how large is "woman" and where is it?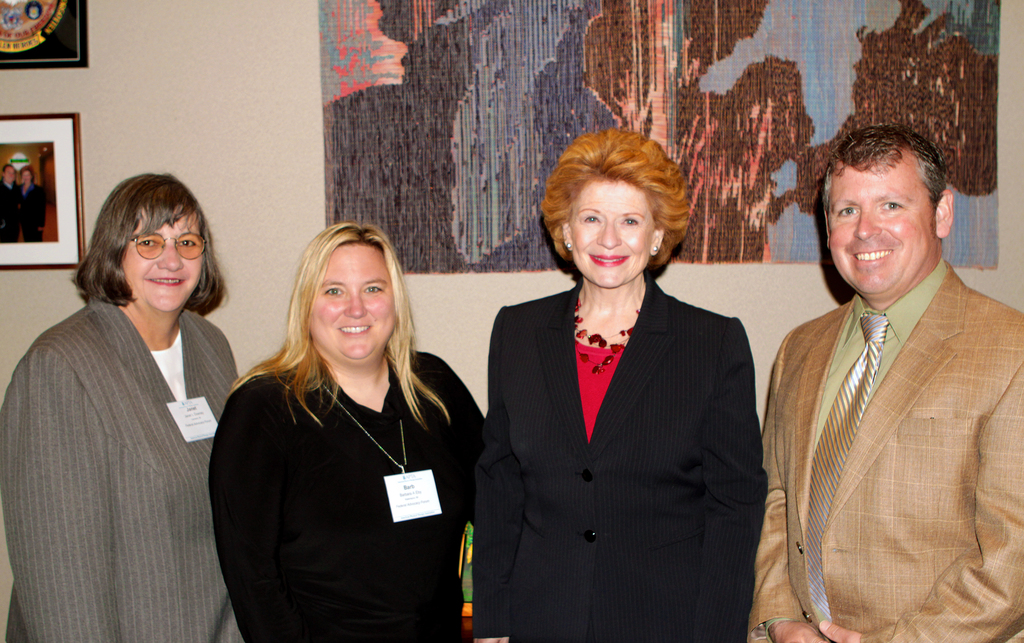
Bounding box: 210 210 465 642.
